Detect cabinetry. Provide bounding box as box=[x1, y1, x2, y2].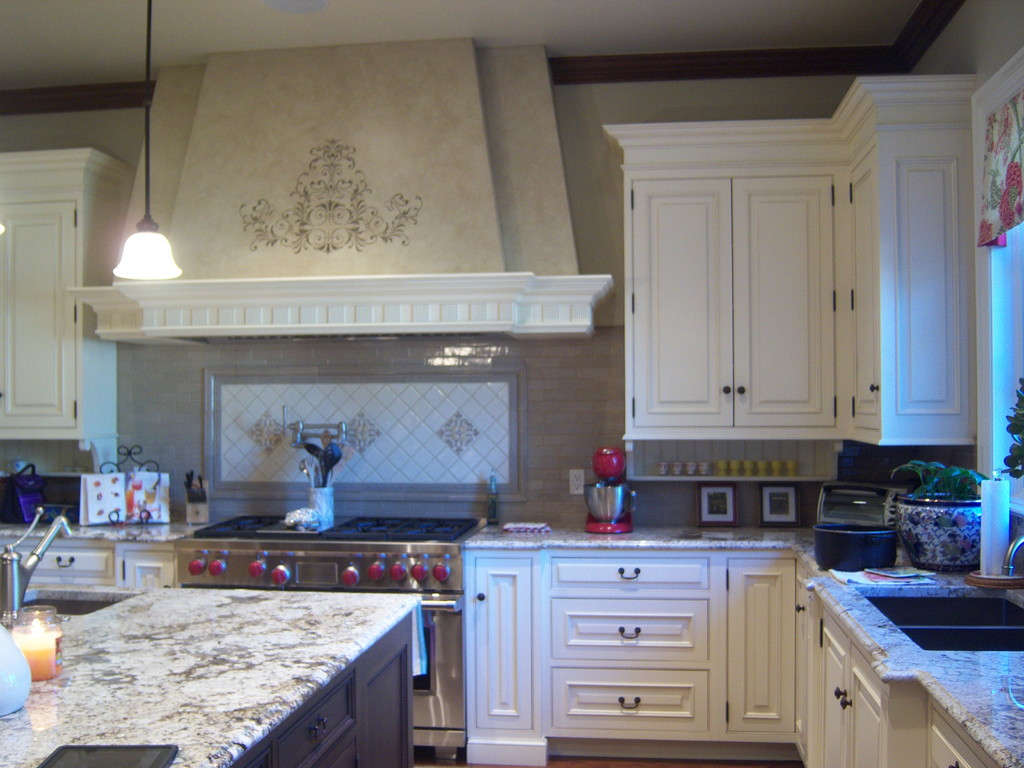
box=[606, 76, 979, 447].
